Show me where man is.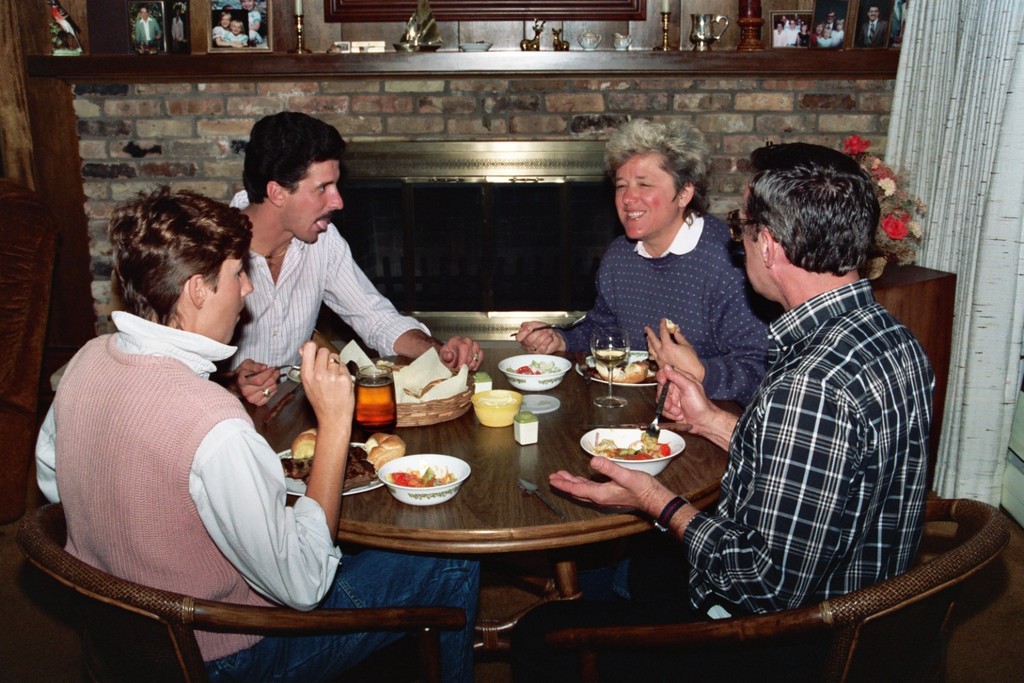
man is at <box>210,113,436,449</box>.
